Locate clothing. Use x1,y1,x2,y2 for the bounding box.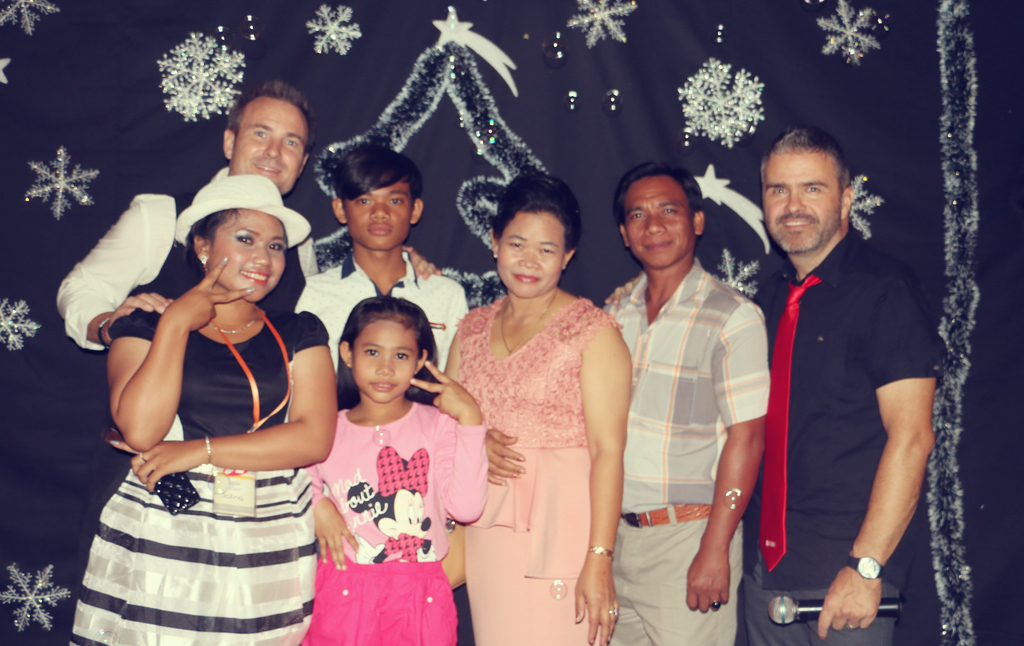
737,231,939,645.
